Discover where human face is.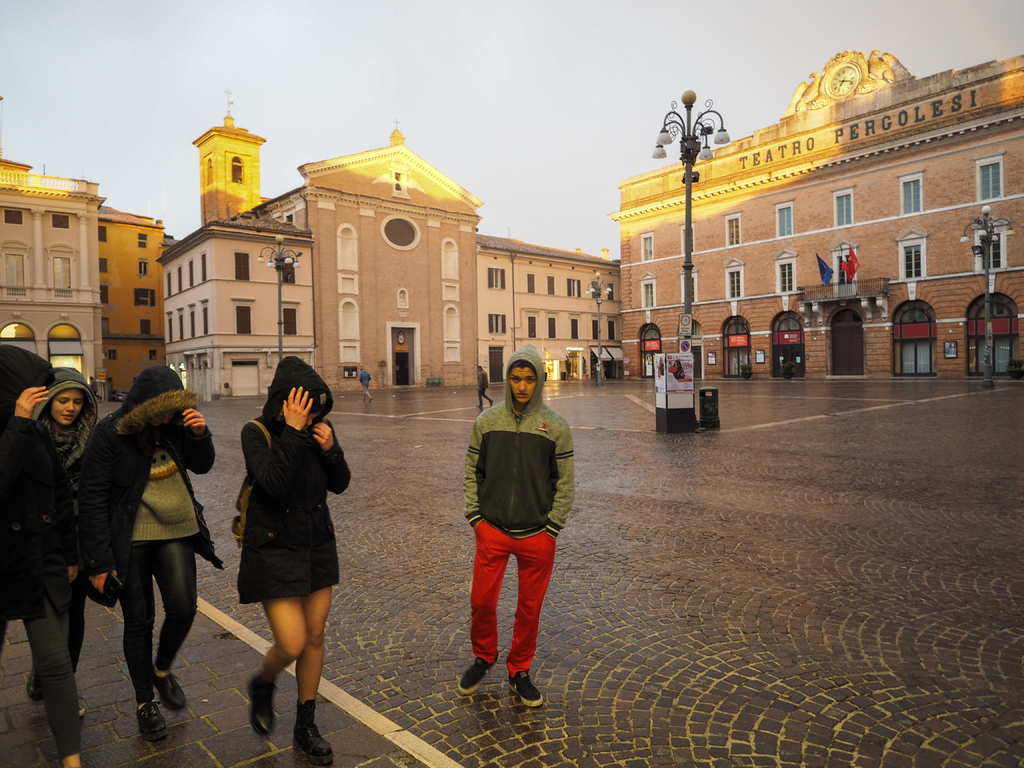
Discovered at [511, 366, 534, 402].
